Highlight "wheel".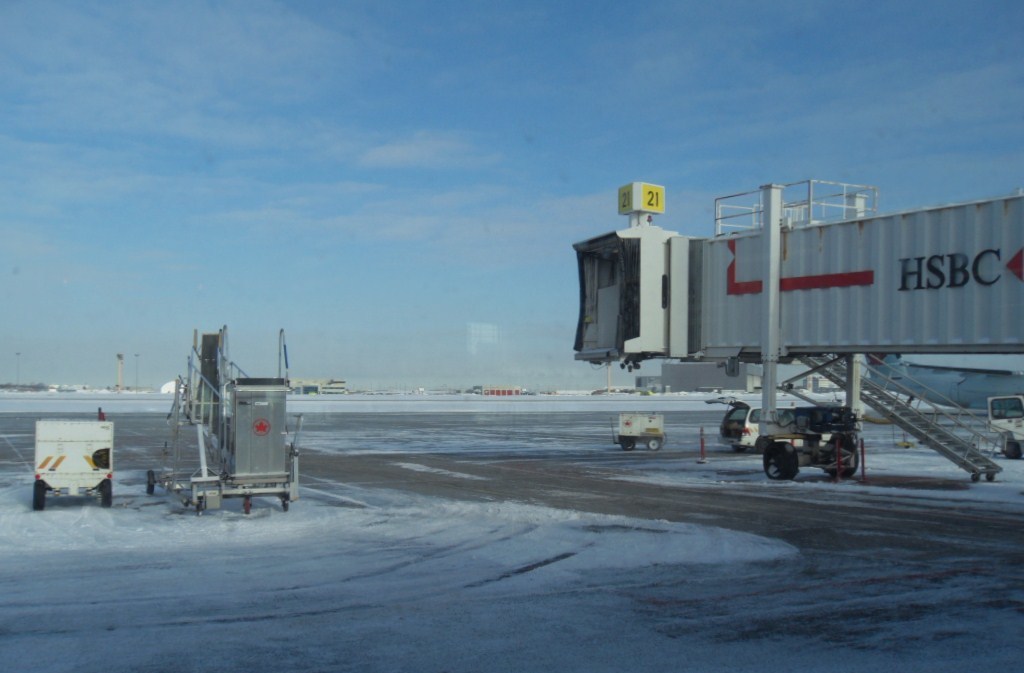
Highlighted region: {"left": 762, "top": 445, "right": 786, "bottom": 476}.
